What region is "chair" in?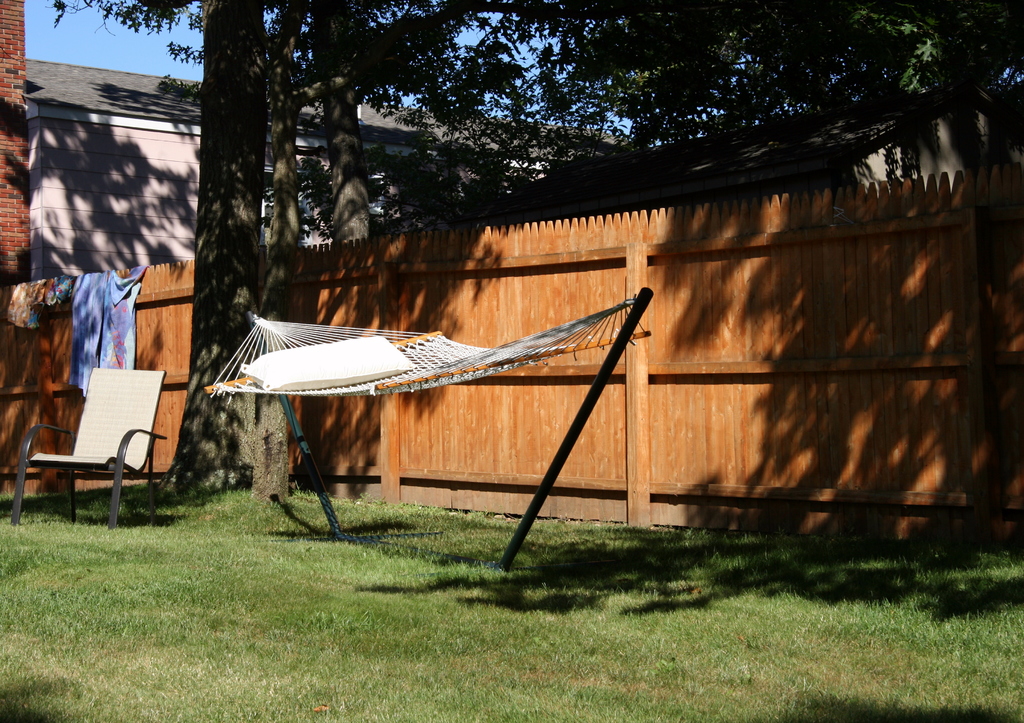
[14,349,177,537].
